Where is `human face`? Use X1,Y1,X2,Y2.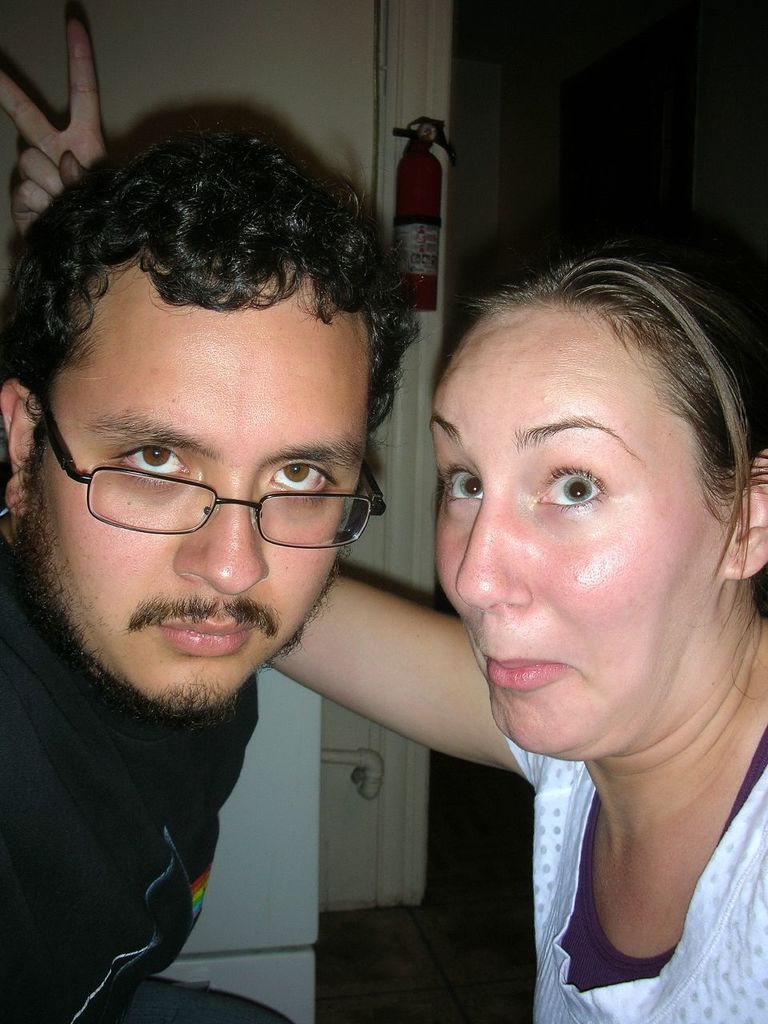
442,334,724,764.
